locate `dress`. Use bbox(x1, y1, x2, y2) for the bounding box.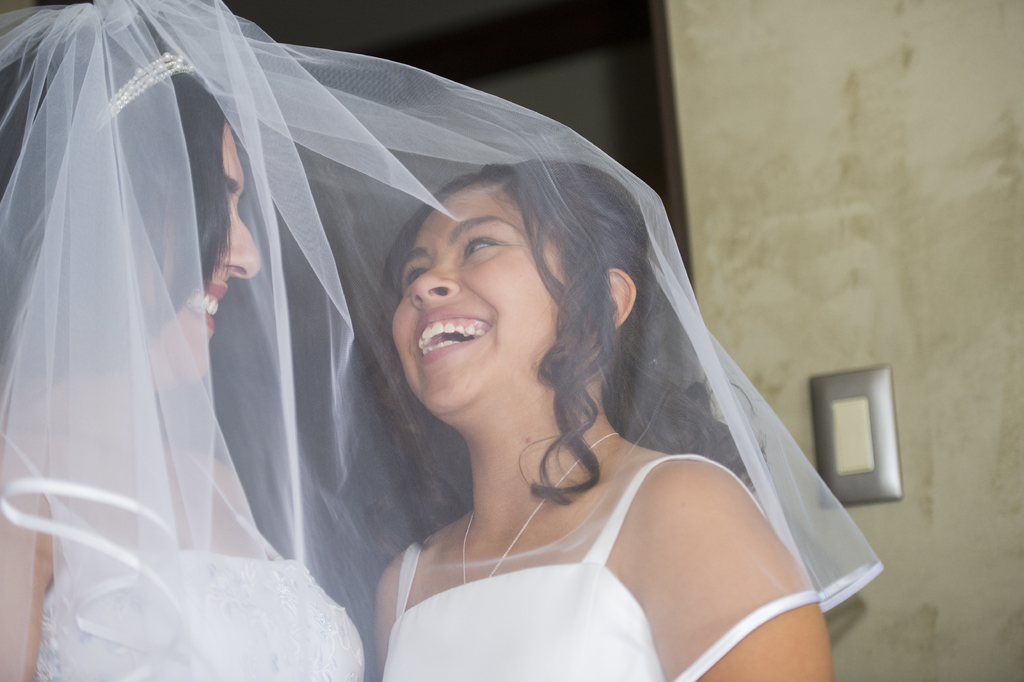
bbox(0, 431, 362, 681).
